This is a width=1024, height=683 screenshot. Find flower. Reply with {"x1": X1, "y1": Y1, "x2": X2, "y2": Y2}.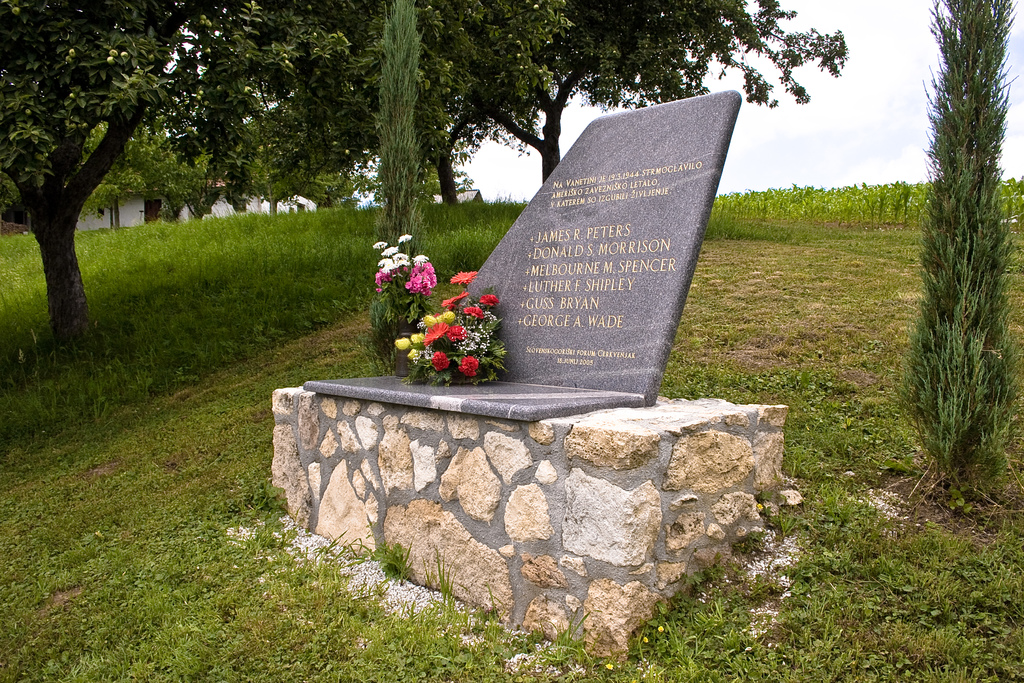
{"x1": 447, "y1": 311, "x2": 457, "y2": 320}.
